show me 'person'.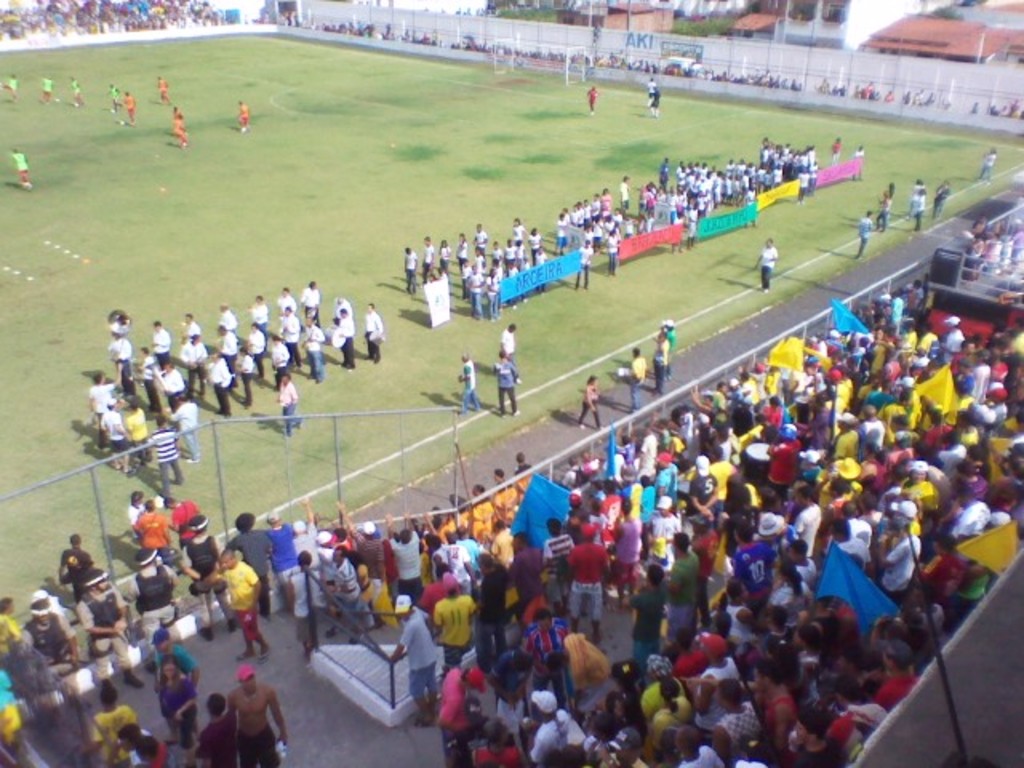
'person' is here: rect(226, 650, 301, 766).
